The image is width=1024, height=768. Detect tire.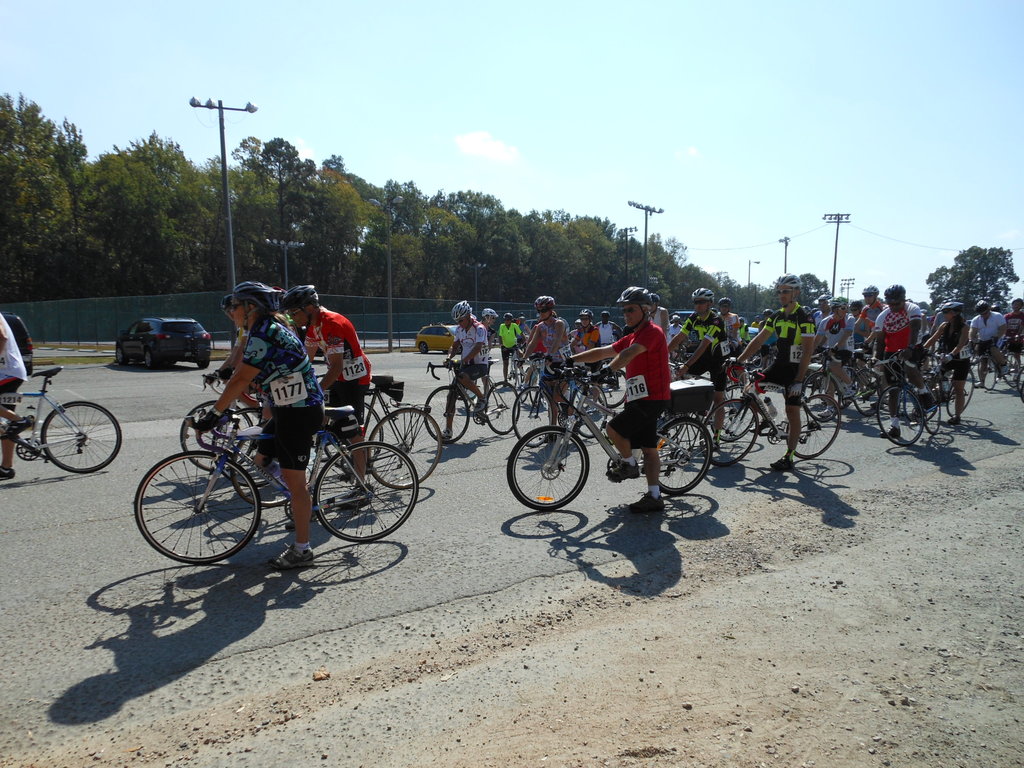
Detection: bbox(417, 344, 430, 356).
